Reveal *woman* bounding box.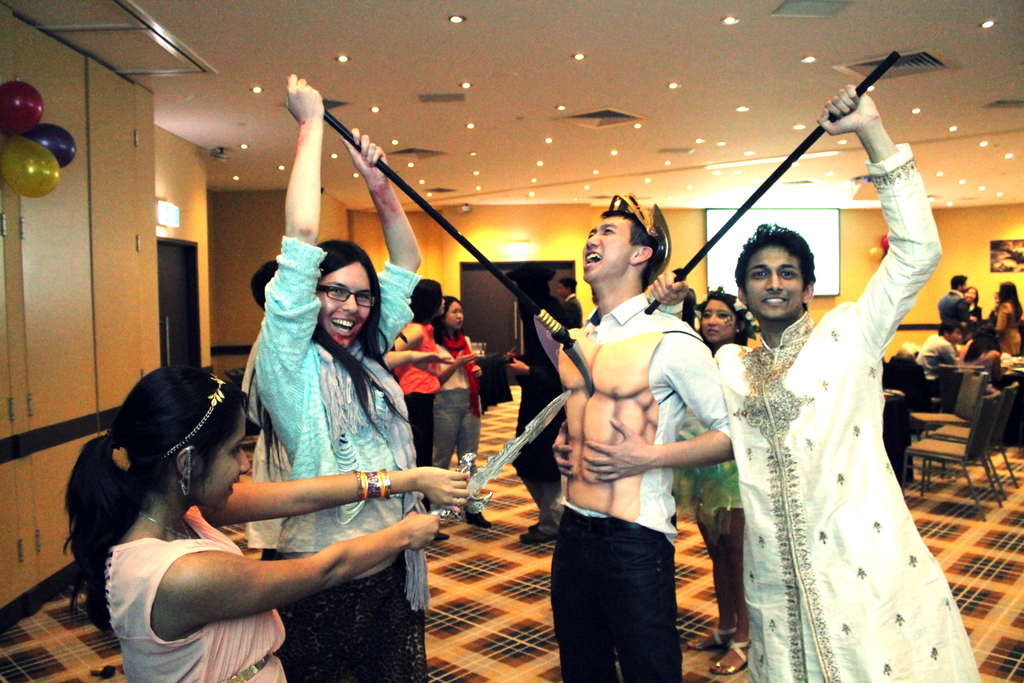
Revealed: 385/275/455/535.
